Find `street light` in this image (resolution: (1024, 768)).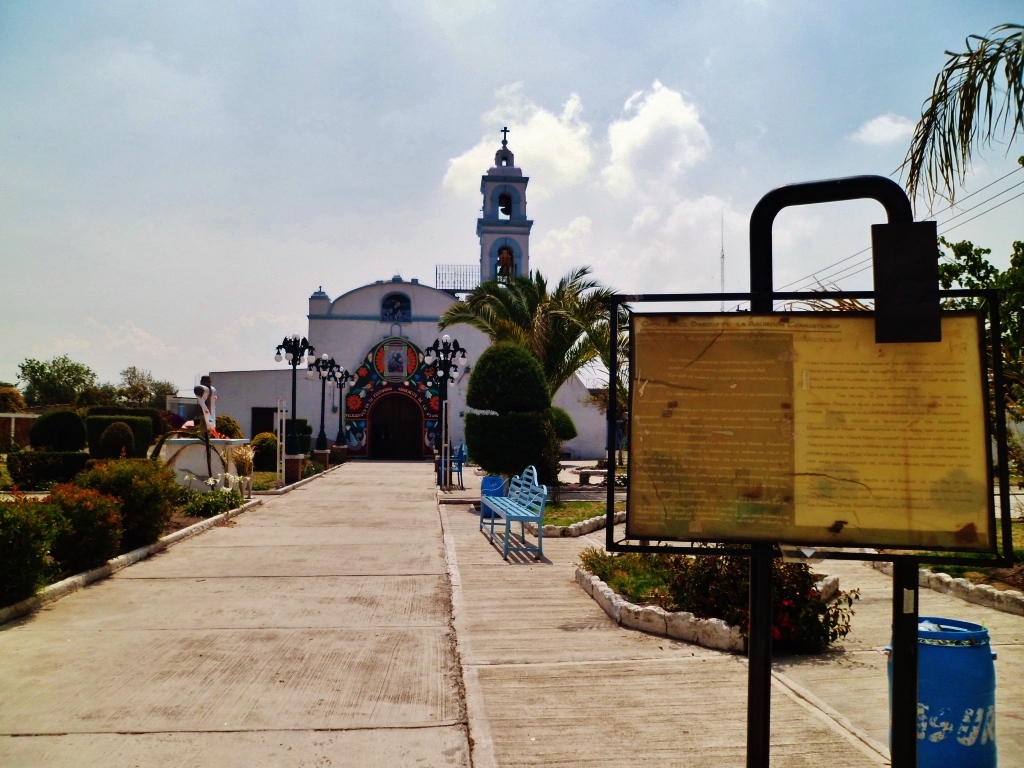
rect(428, 331, 471, 489).
